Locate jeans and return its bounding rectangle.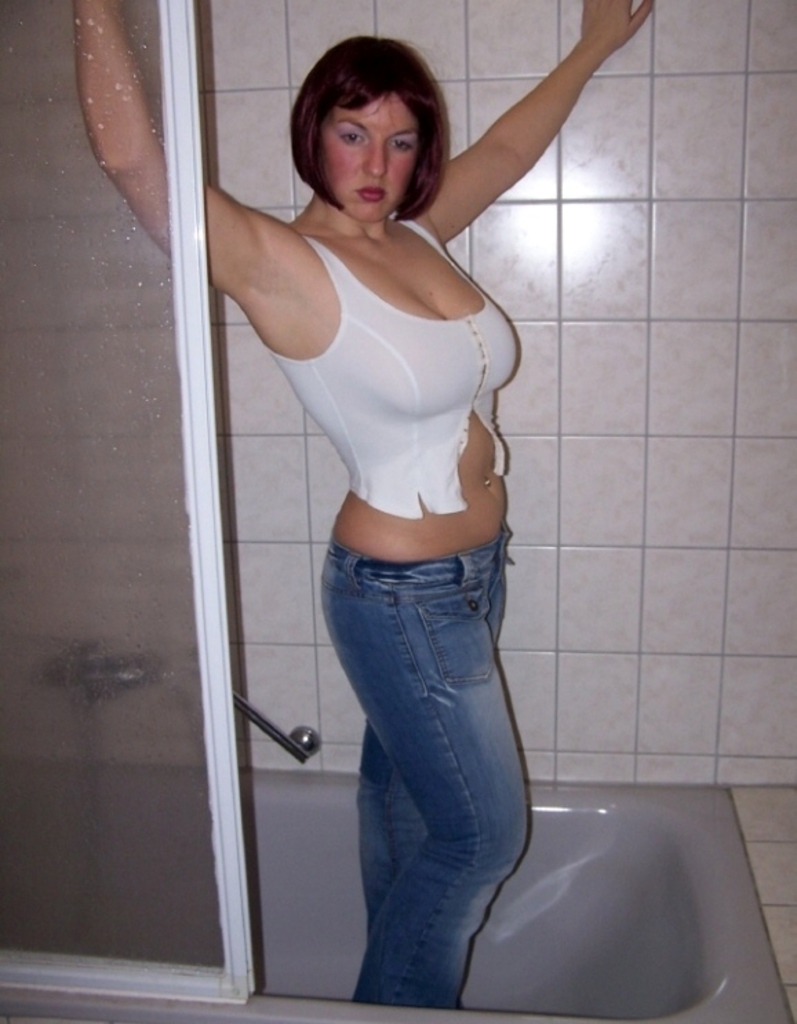
BBox(320, 535, 527, 999).
